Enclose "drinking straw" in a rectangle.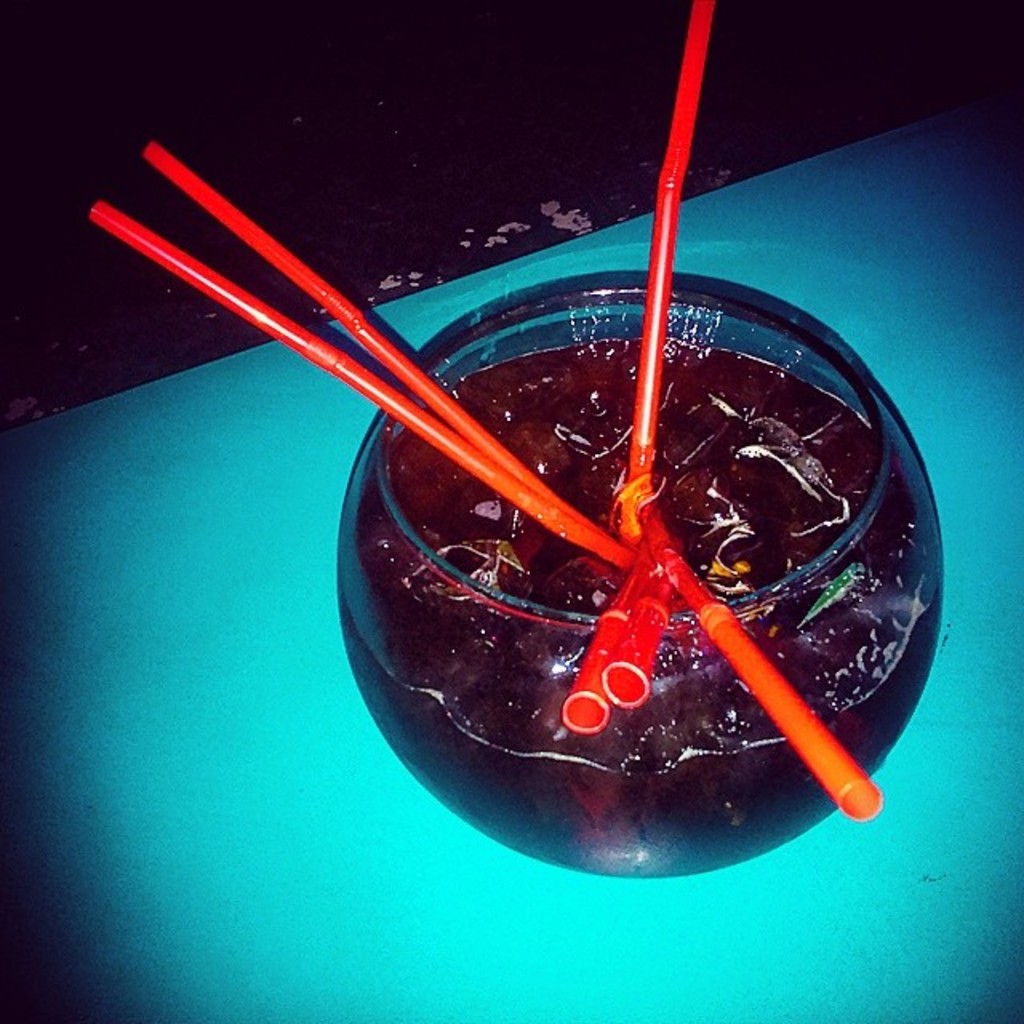
{"left": 648, "top": 544, "right": 890, "bottom": 826}.
